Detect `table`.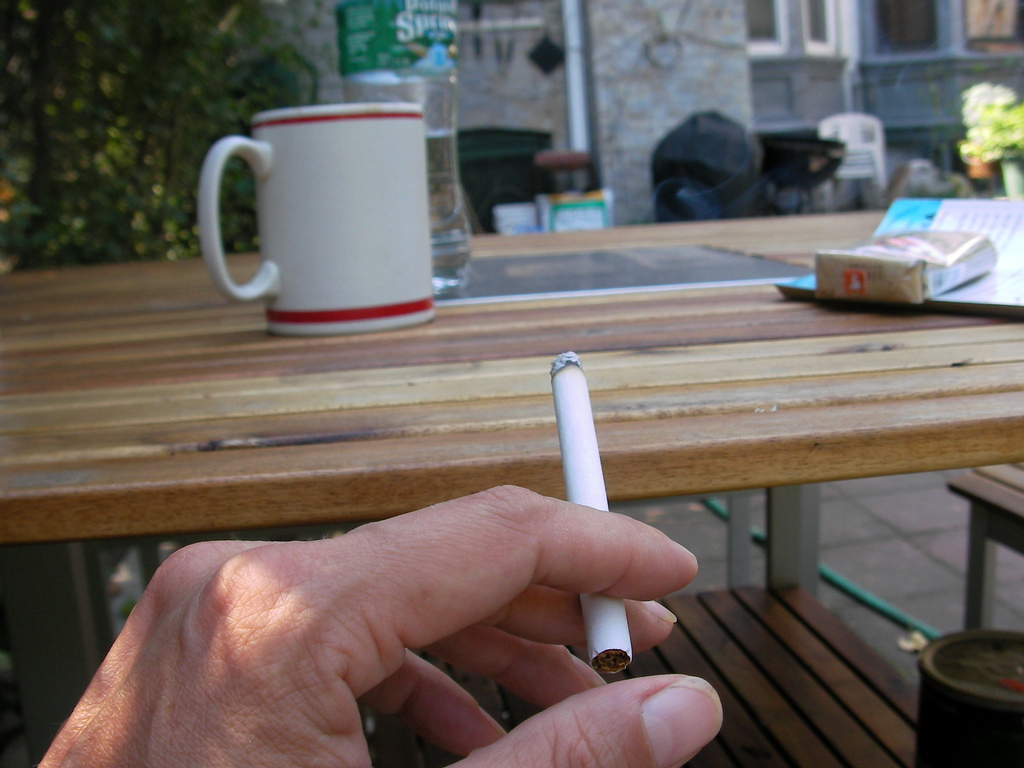
Detected at 0/138/1023/767.
